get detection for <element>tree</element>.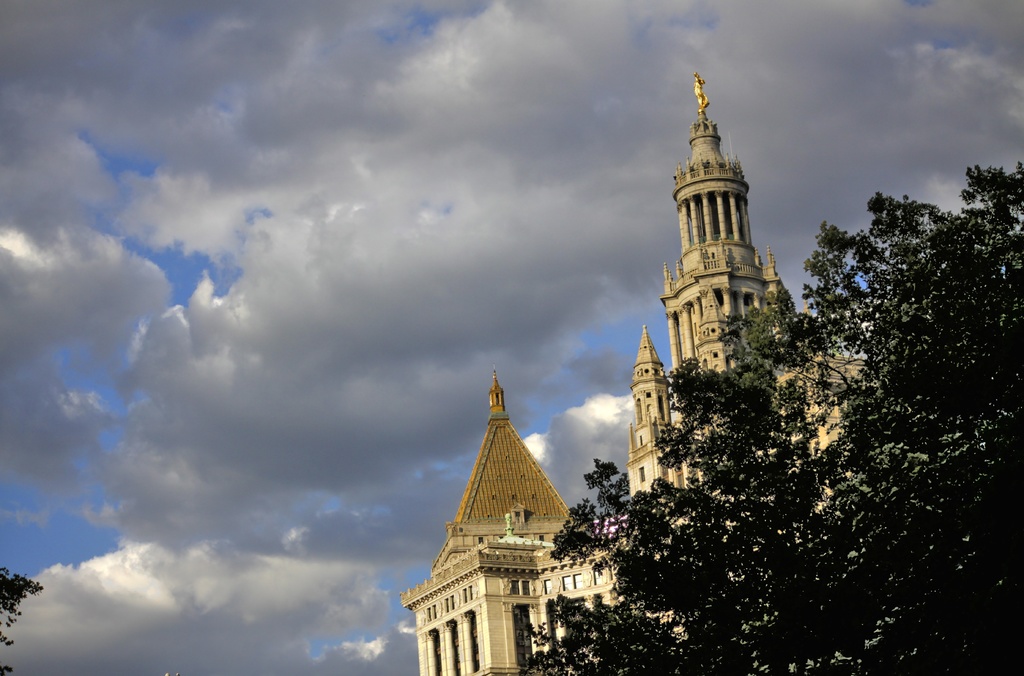
Detection: 0:554:47:675.
